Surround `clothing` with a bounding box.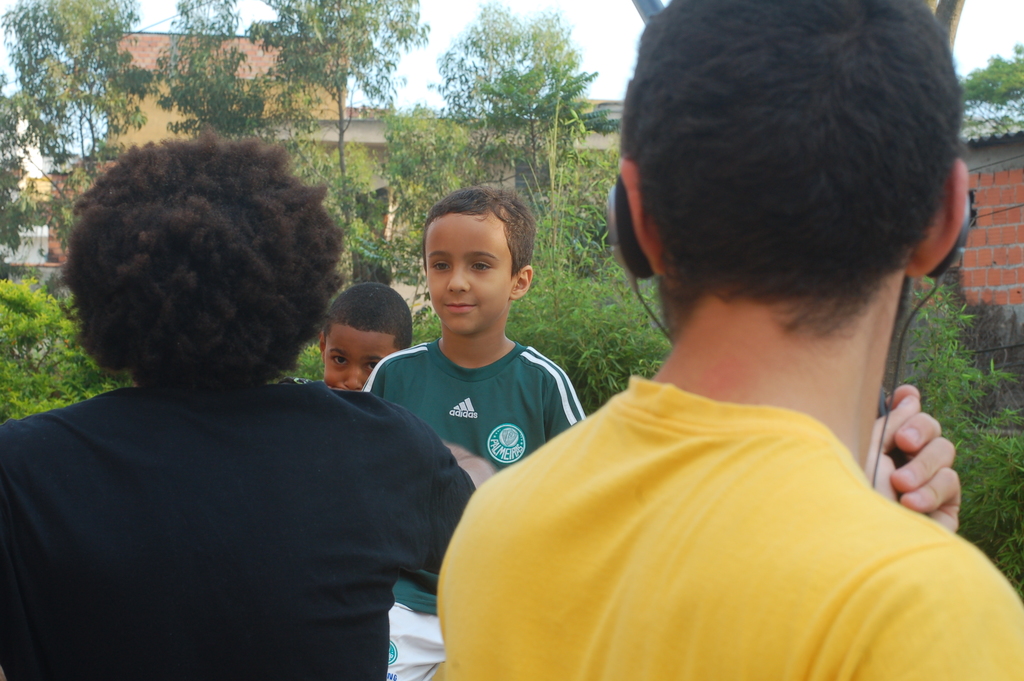
bbox=[1, 323, 484, 677].
